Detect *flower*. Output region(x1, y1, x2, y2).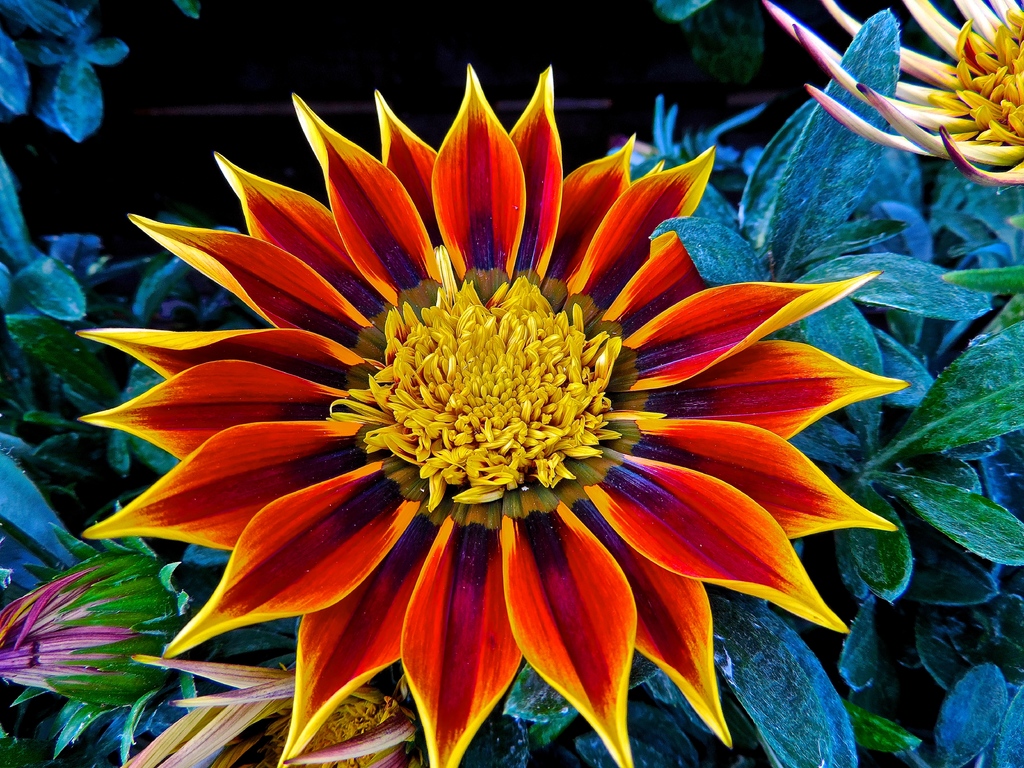
region(763, 0, 1023, 188).
